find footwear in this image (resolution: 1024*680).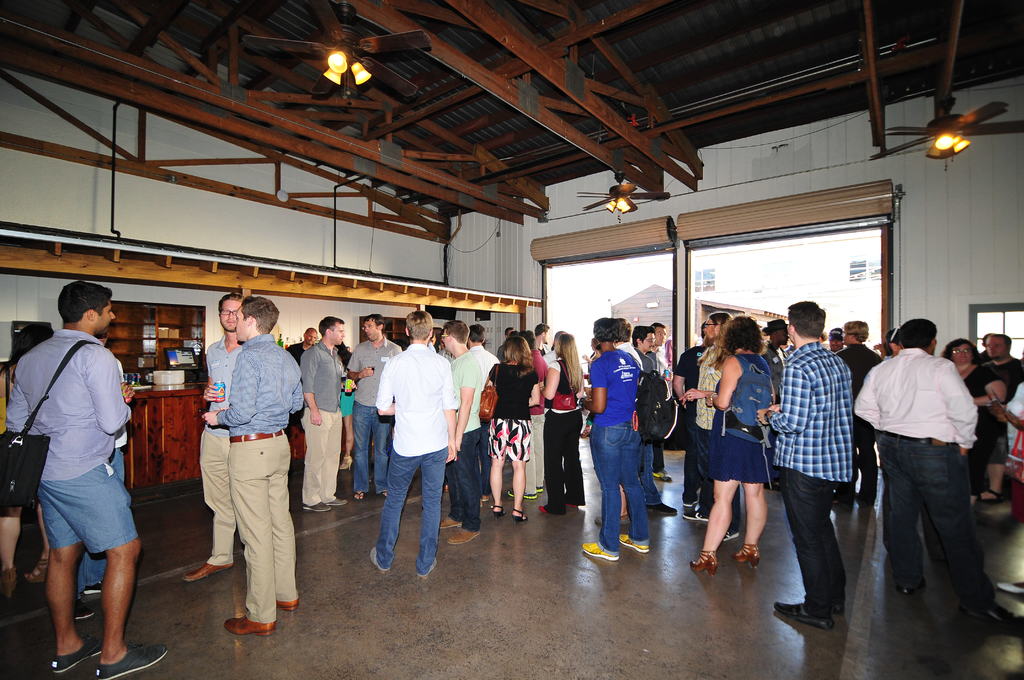
bbox(45, 635, 104, 674).
